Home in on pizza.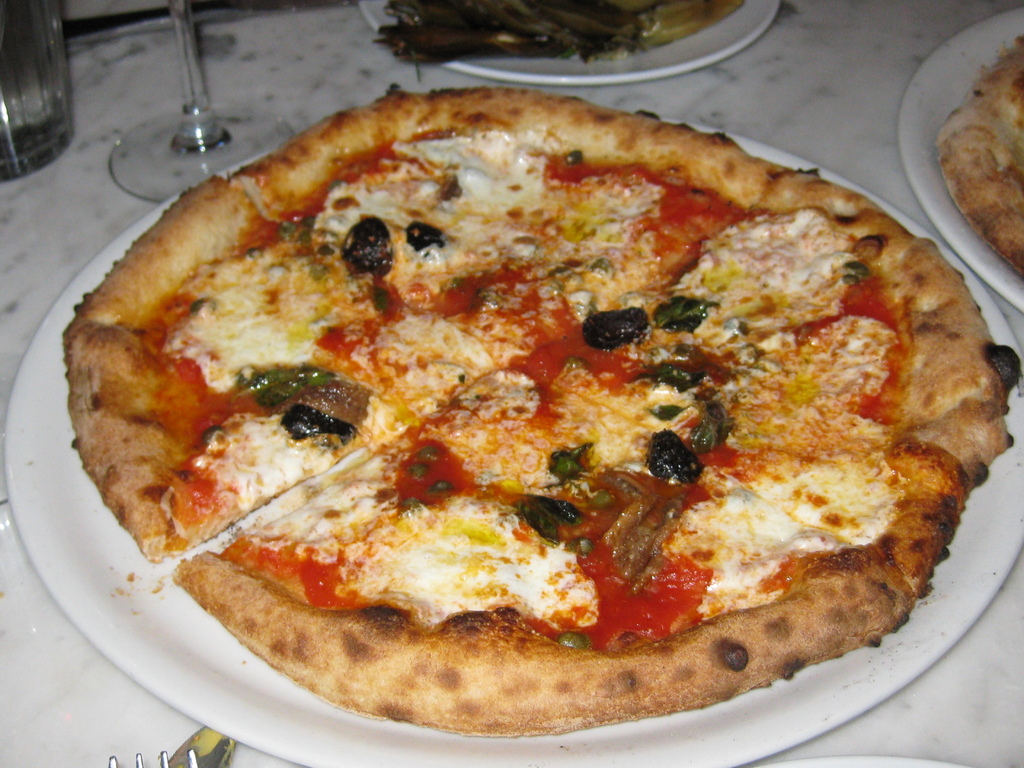
Homed in at [x1=58, y1=81, x2=1022, y2=727].
